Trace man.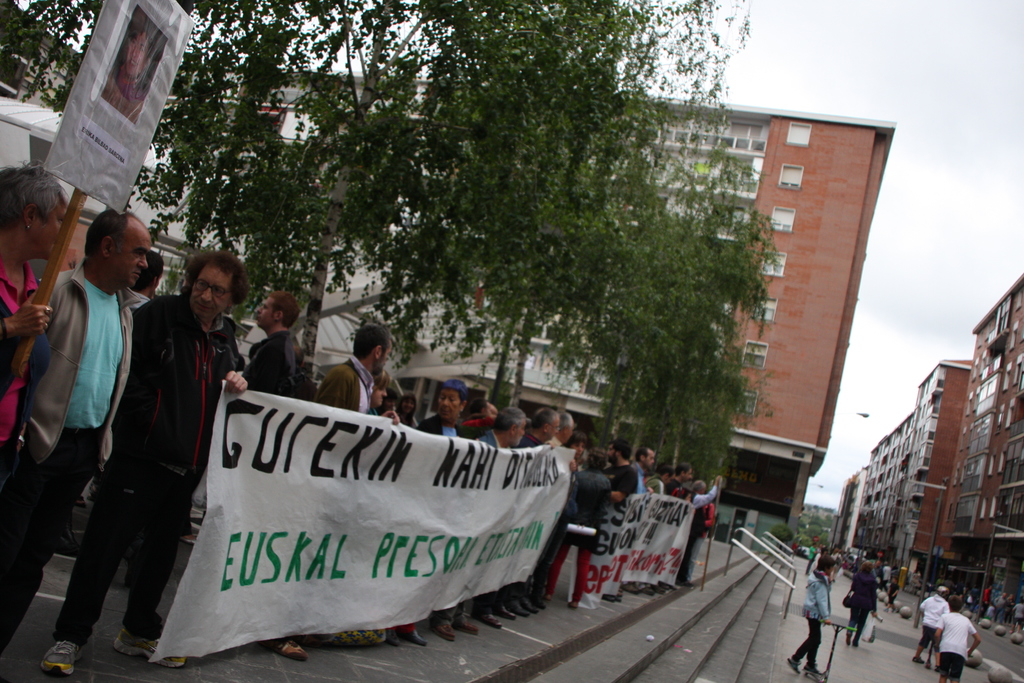
Traced to 665:463:694:498.
